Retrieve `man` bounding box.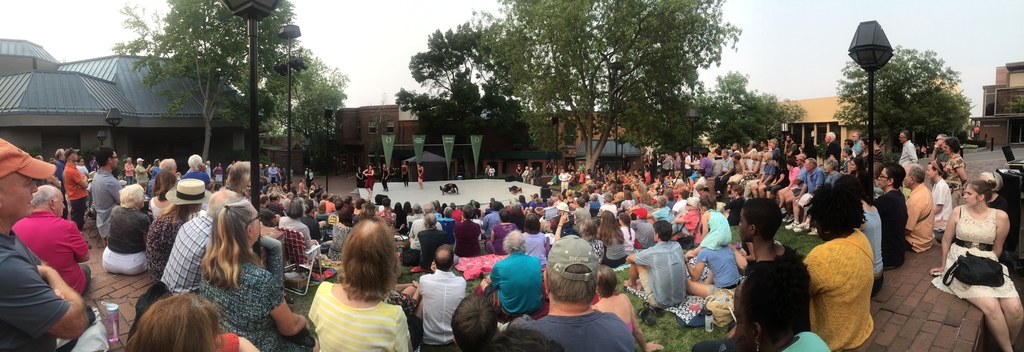
Bounding box: Rect(406, 204, 423, 221).
